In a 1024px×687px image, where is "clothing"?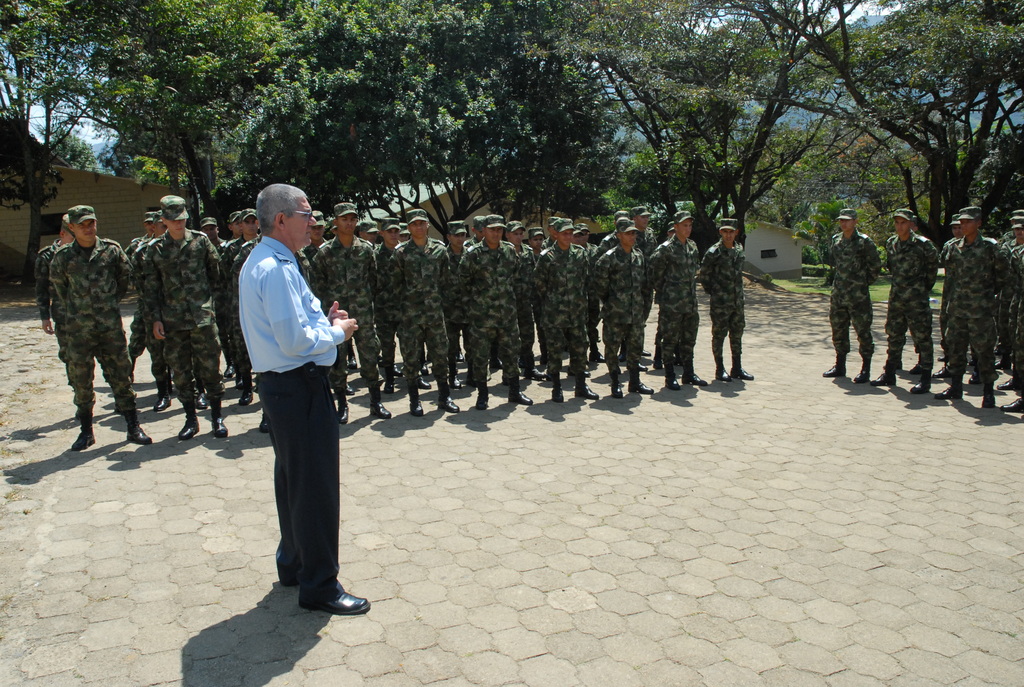
Rect(529, 241, 595, 378).
